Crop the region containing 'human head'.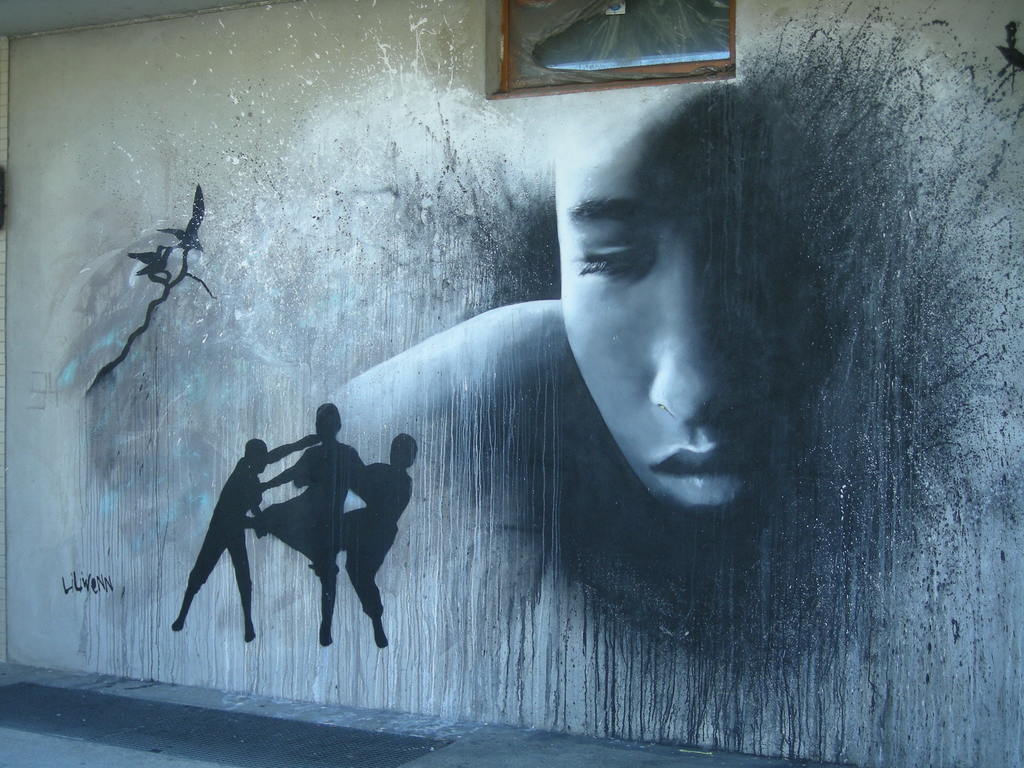
Crop region: 389/437/420/468.
